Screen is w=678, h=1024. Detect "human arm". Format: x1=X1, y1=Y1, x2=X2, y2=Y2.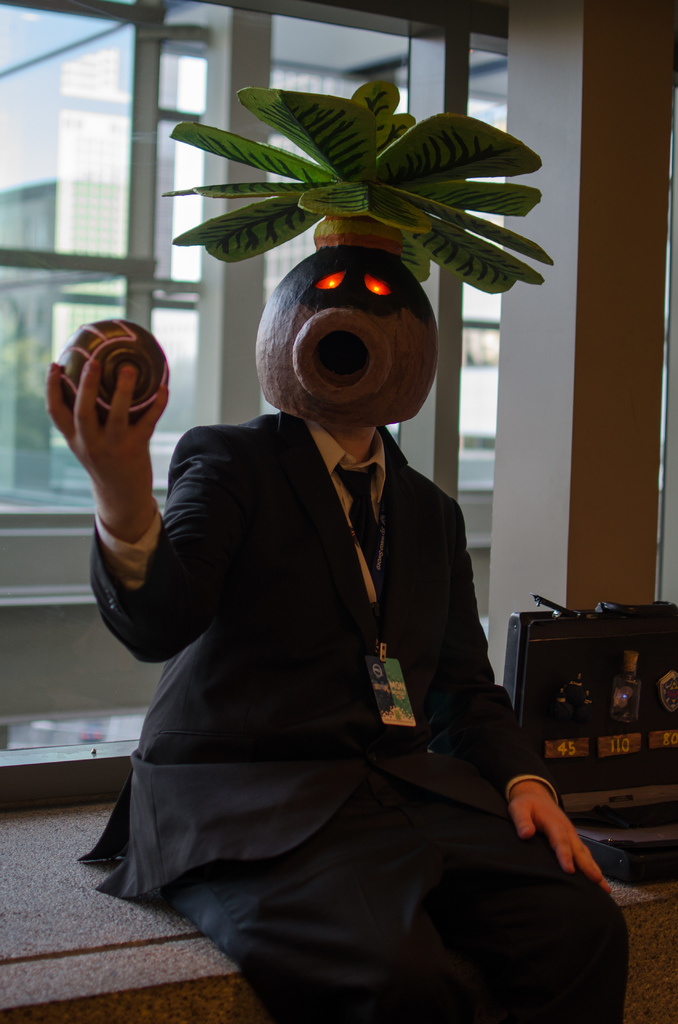
x1=55, y1=312, x2=201, y2=715.
